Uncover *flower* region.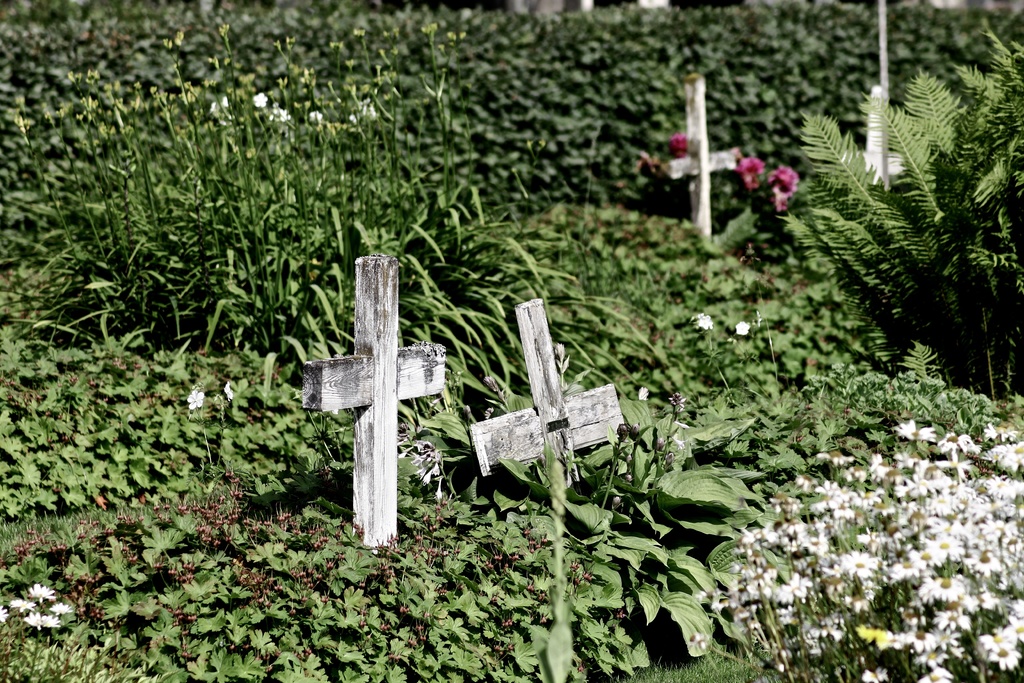
Uncovered: bbox=[10, 594, 33, 612].
